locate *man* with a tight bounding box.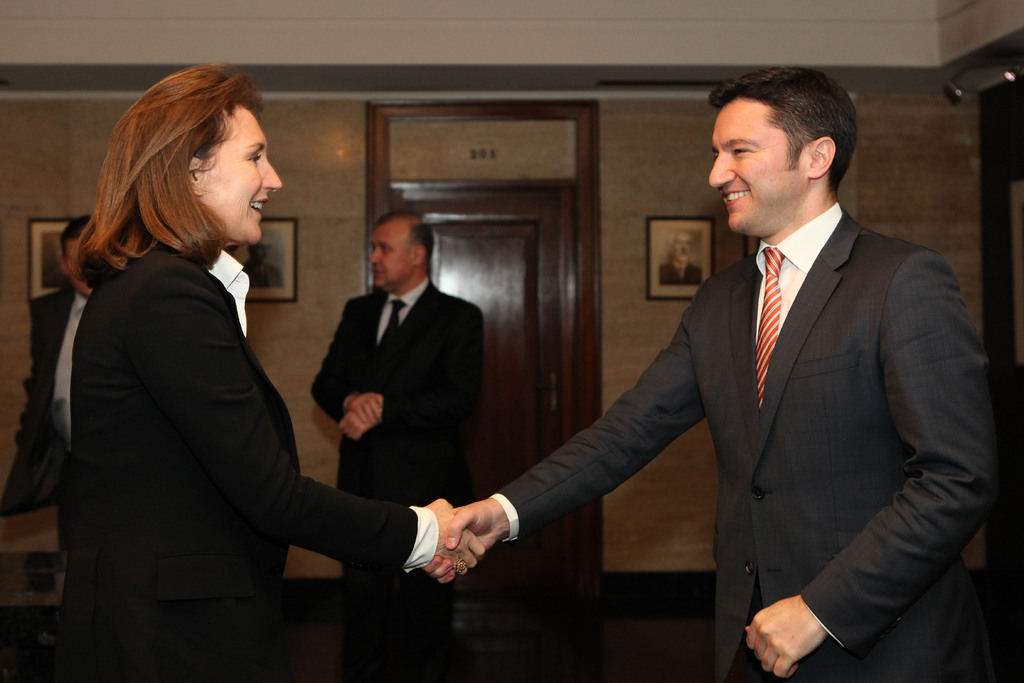
detection(0, 215, 97, 514).
